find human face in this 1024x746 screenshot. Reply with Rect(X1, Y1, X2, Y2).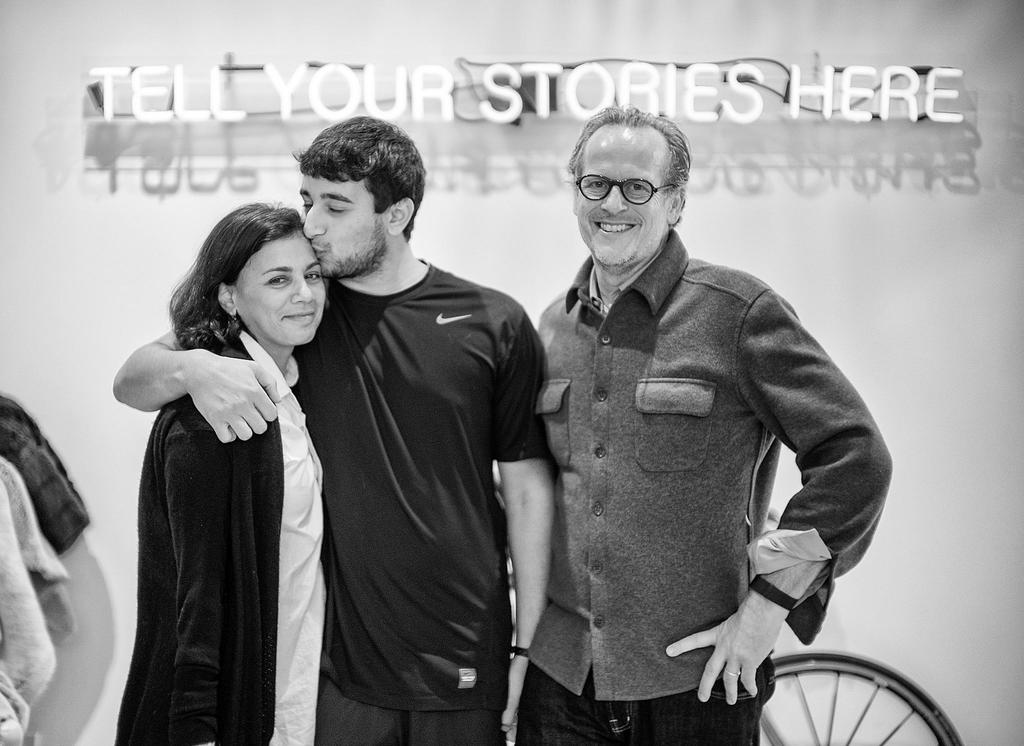
Rect(298, 180, 387, 274).
